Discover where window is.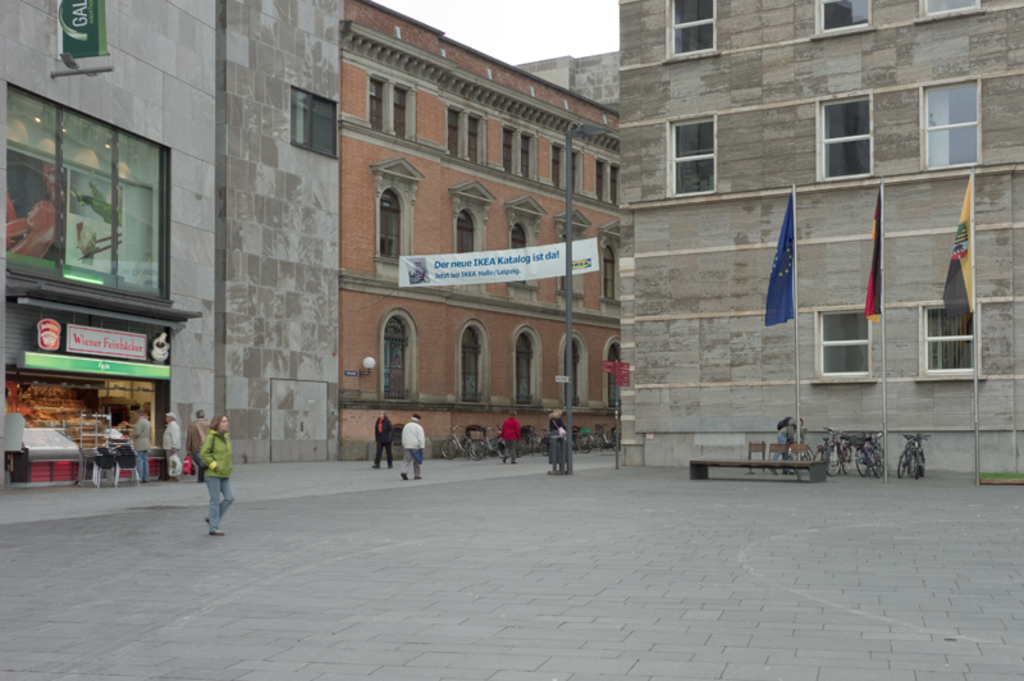
Discovered at left=381, top=316, right=406, bottom=401.
